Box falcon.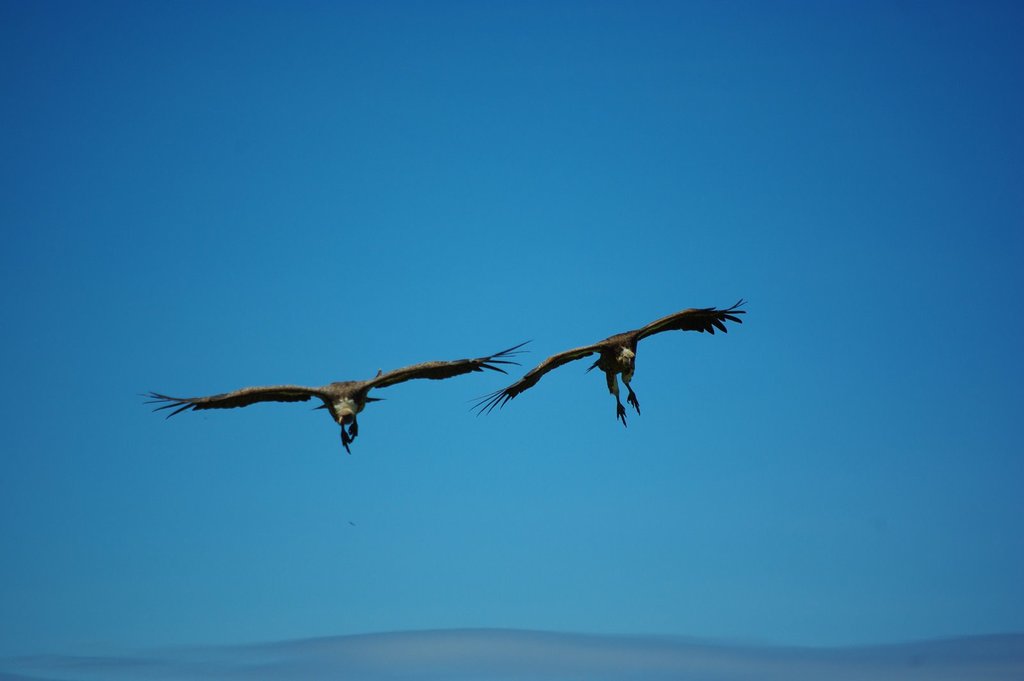
region(137, 338, 538, 452).
